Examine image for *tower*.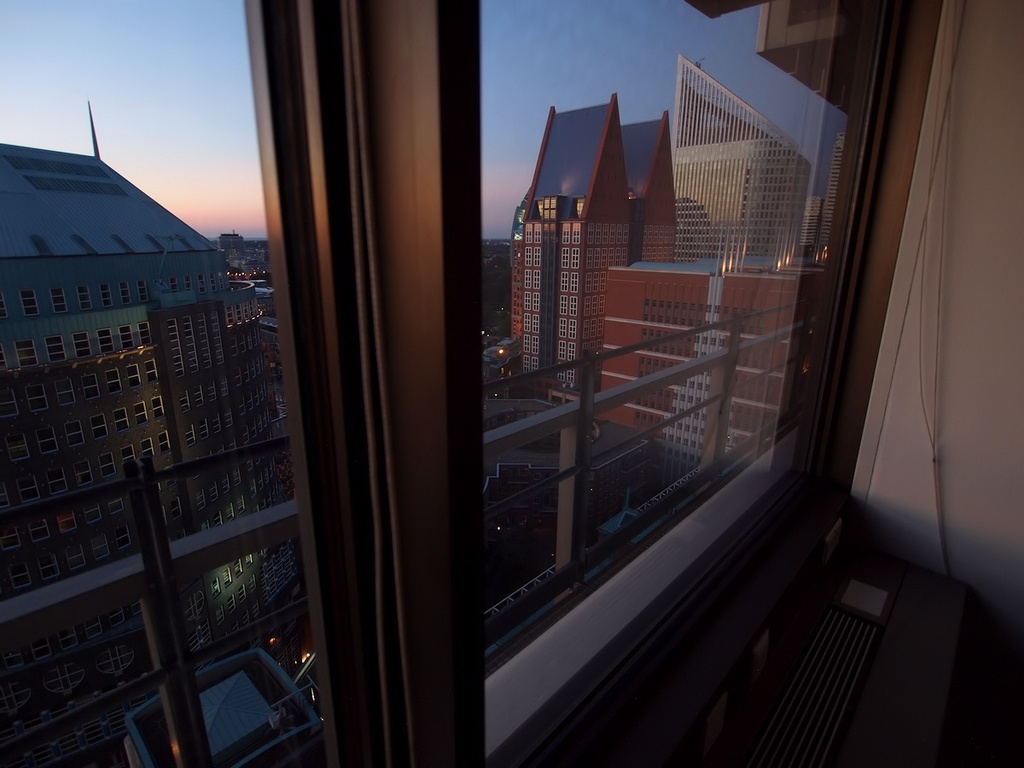
Examination result: Rect(510, 90, 671, 390).
